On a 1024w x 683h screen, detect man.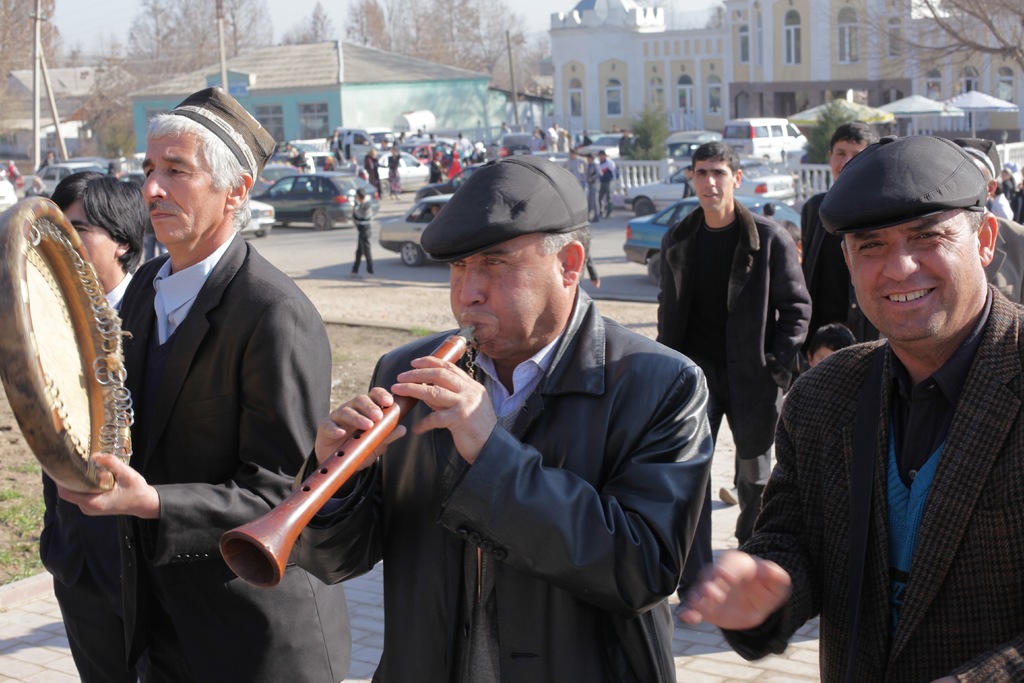
(595, 150, 618, 214).
